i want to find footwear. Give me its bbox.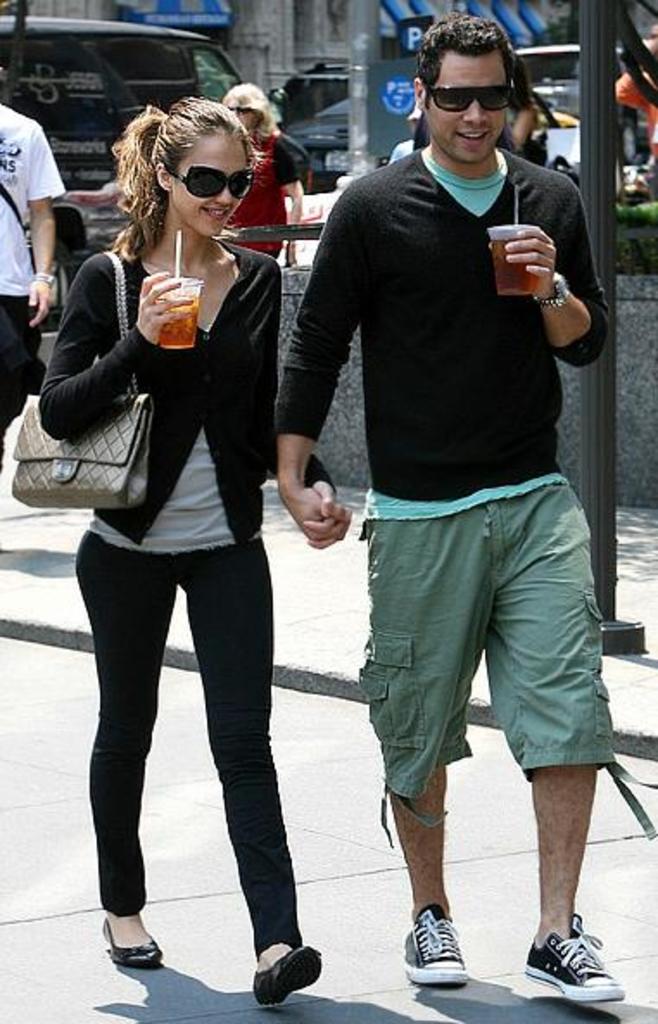
(402, 901, 468, 984).
